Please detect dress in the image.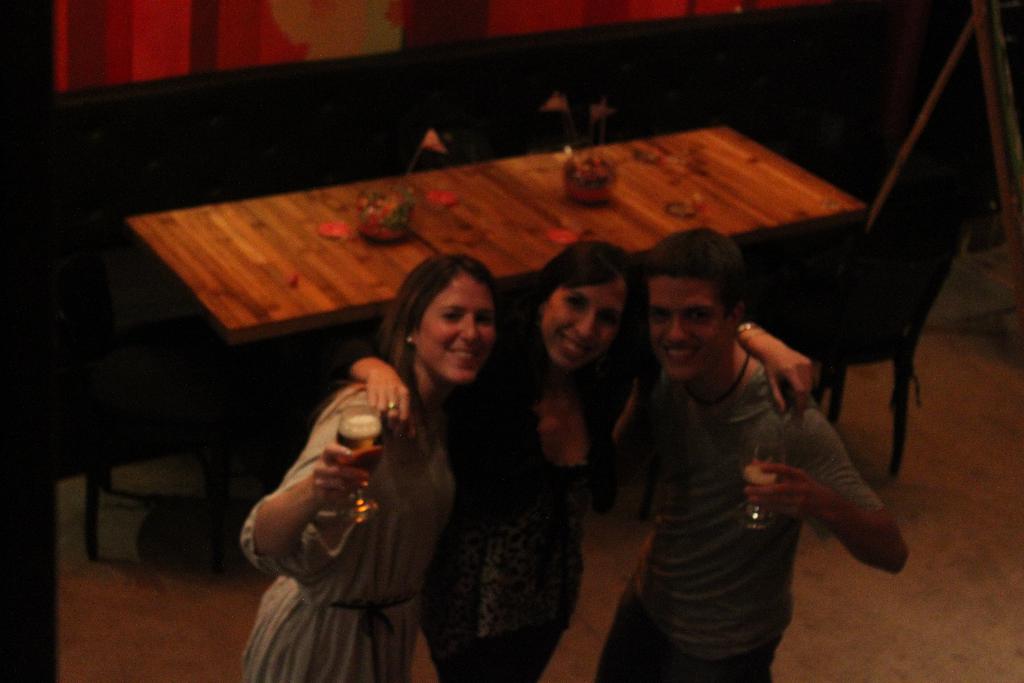
[left=239, top=383, right=452, bottom=682].
